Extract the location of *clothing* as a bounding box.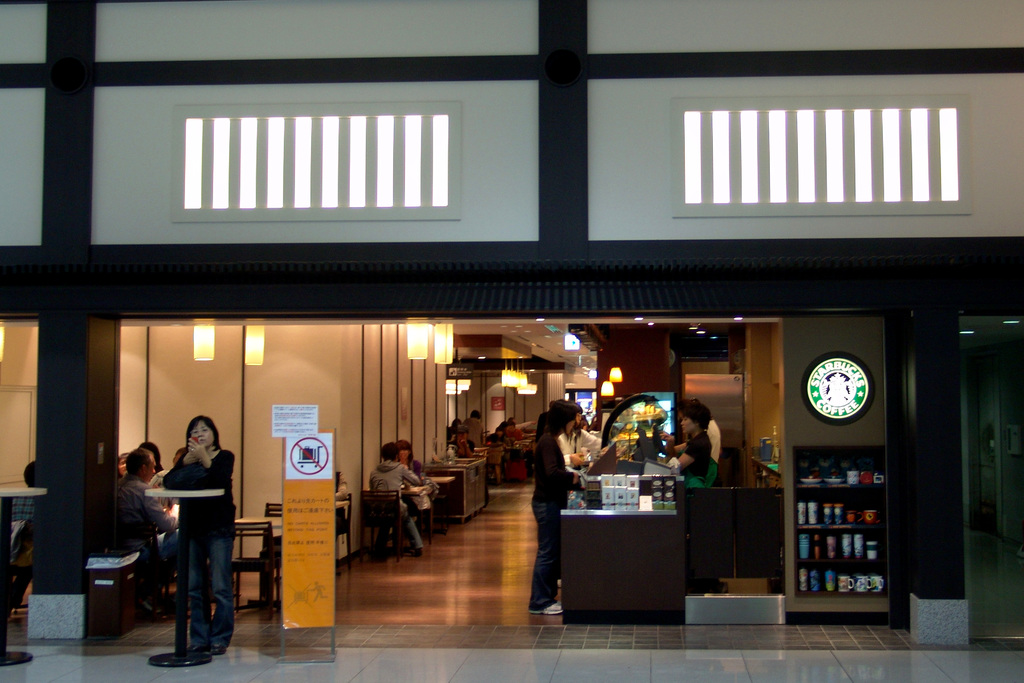
{"x1": 708, "y1": 421, "x2": 717, "y2": 490}.
